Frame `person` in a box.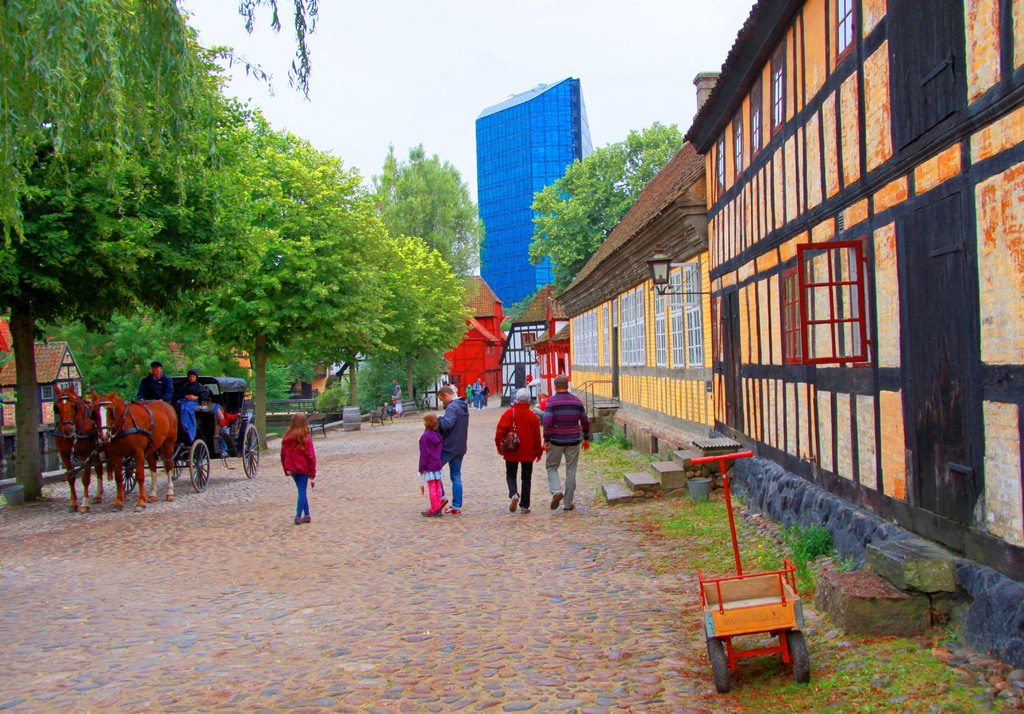
left=389, top=392, right=409, bottom=422.
